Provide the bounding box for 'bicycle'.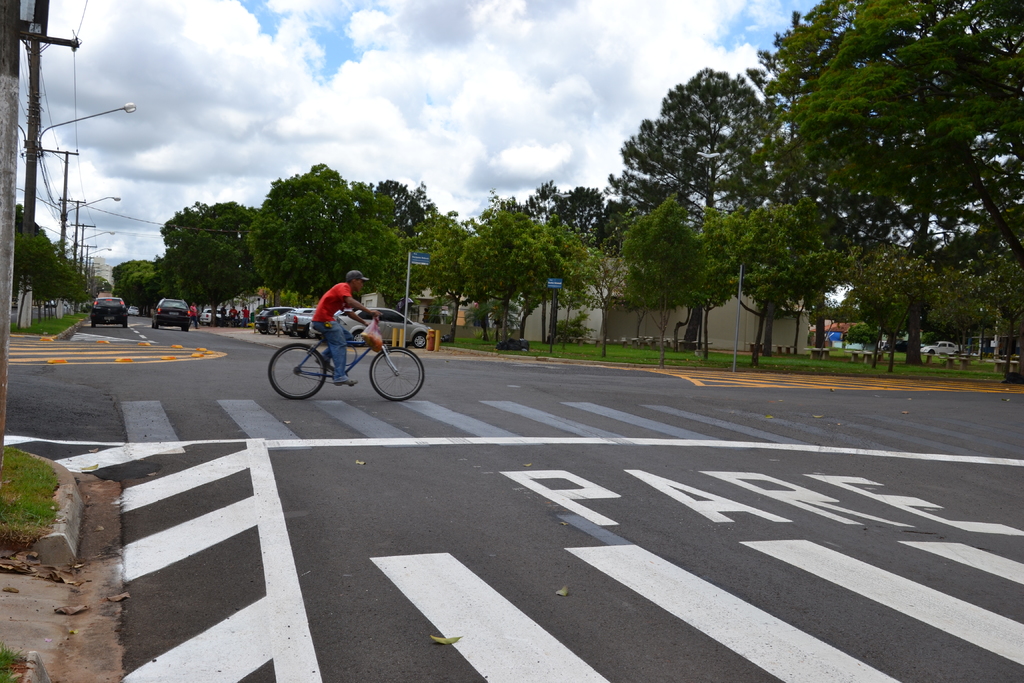
[left=268, top=302, right=426, bottom=407].
